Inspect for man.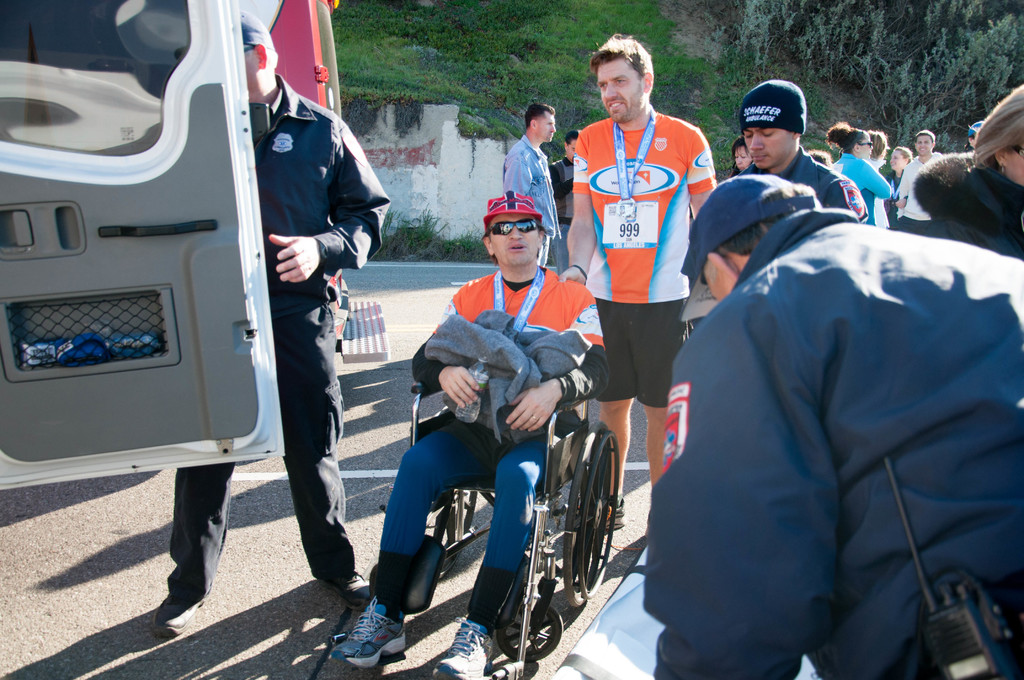
Inspection: <box>559,34,721,533</box>.
